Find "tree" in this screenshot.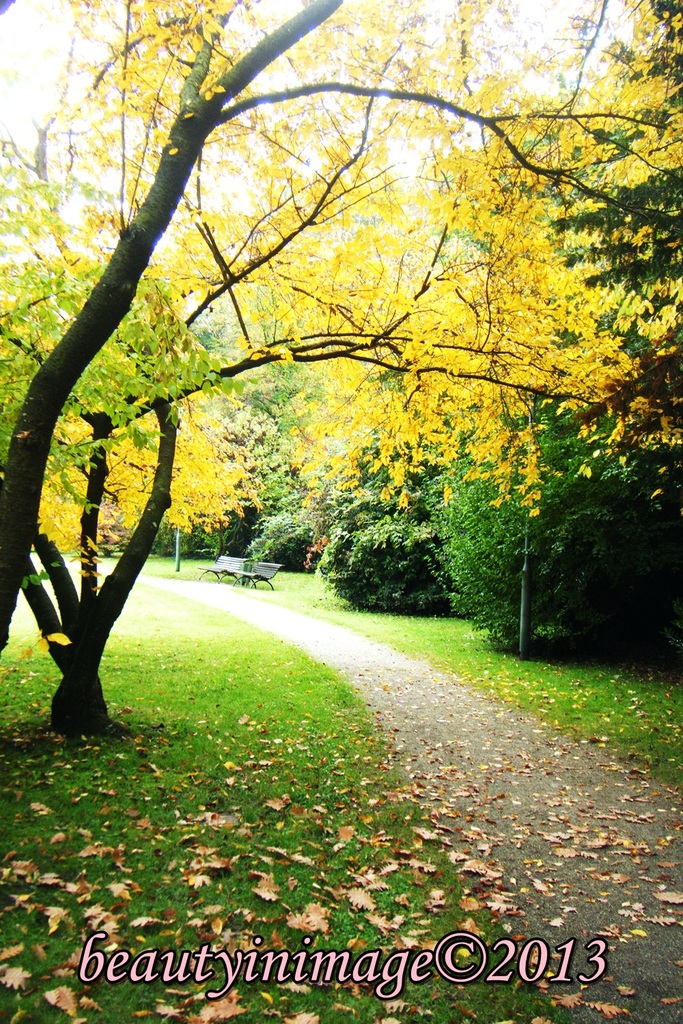
The bounding box for "tree" is [left=520, top=0, right=682, bottom=574].
